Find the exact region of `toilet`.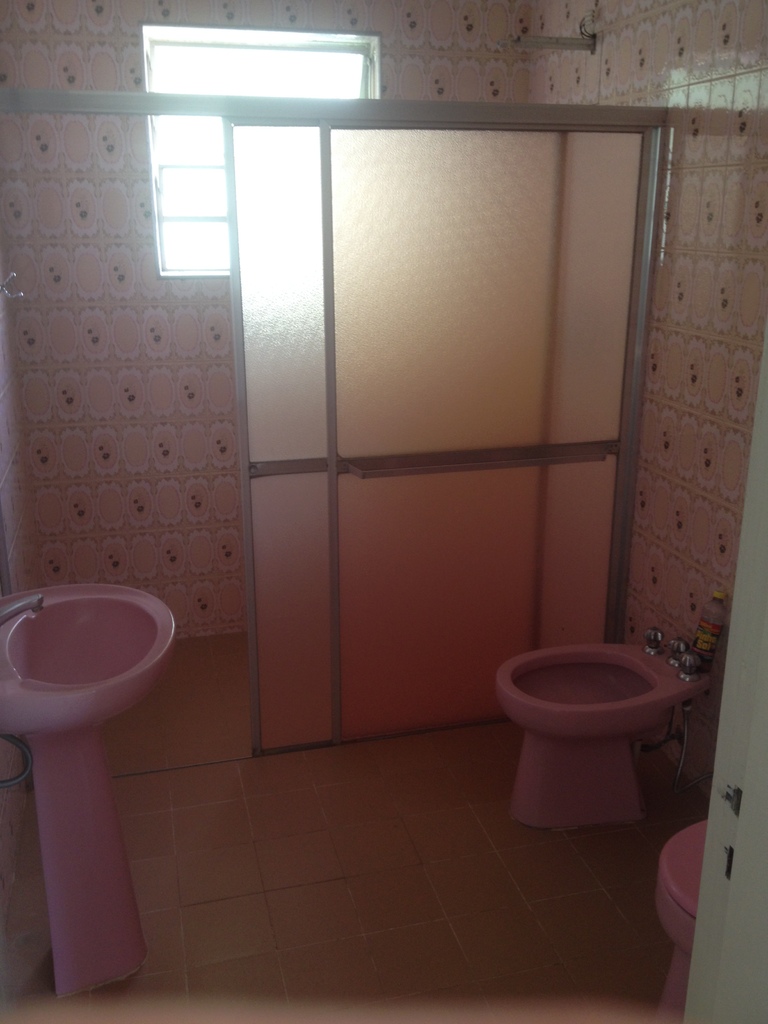
Exact region: l=656, t=811, r=708, b=1018.
